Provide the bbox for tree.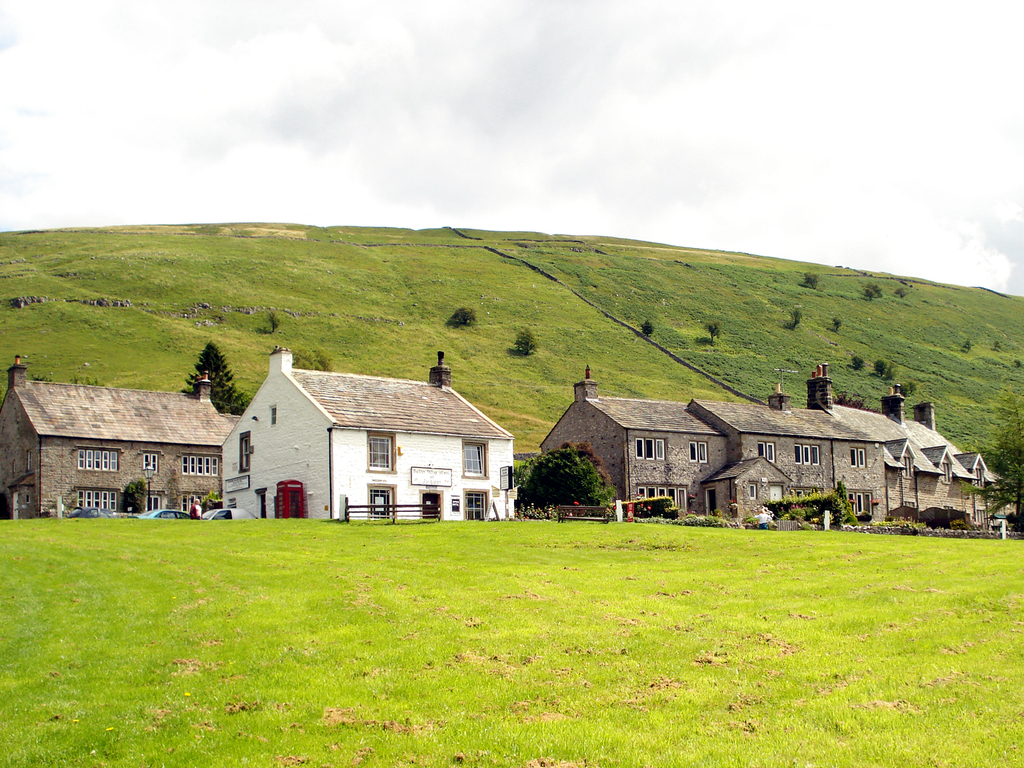
region(161, 338, 242, 415).
